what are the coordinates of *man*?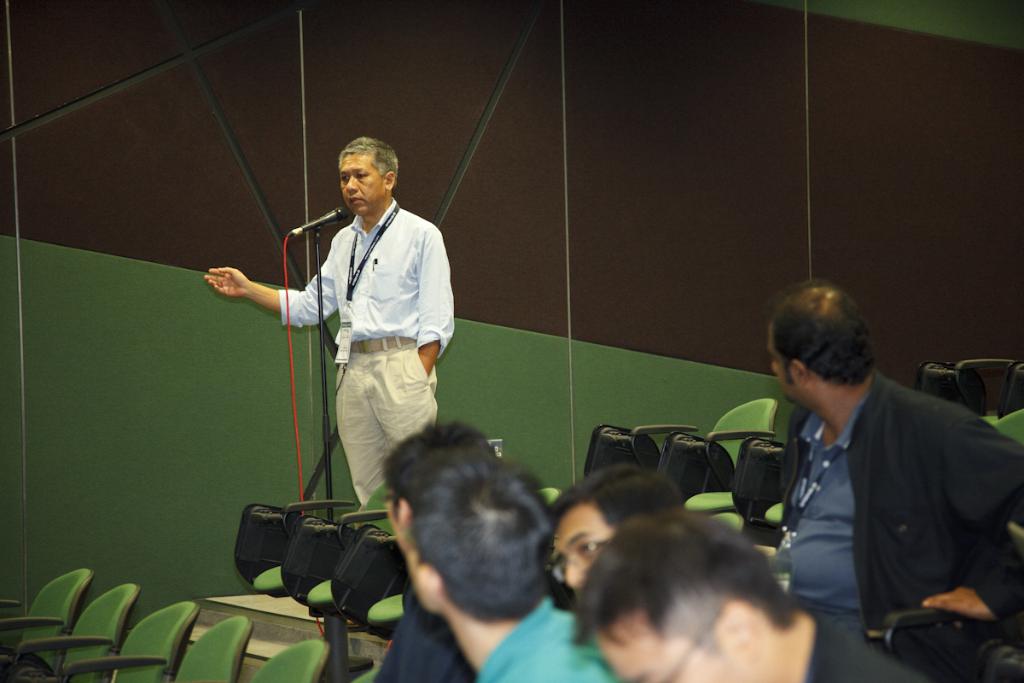
x1=390 y1=443 x2=624 y2=682.
